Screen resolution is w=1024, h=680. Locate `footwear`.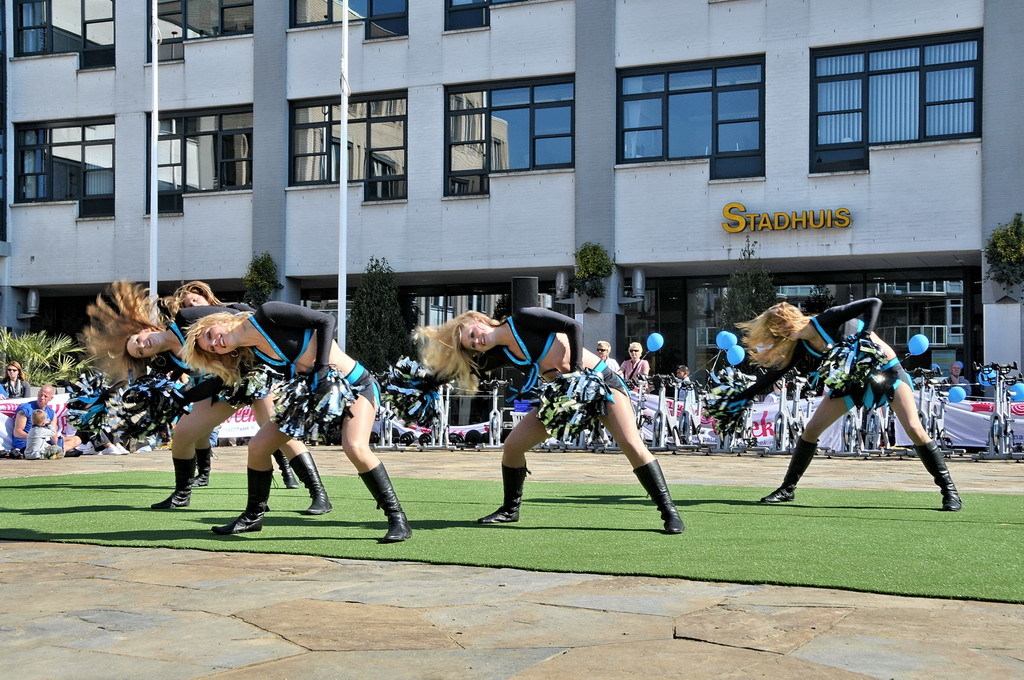
bbox=(760, 437, 817, 499).
